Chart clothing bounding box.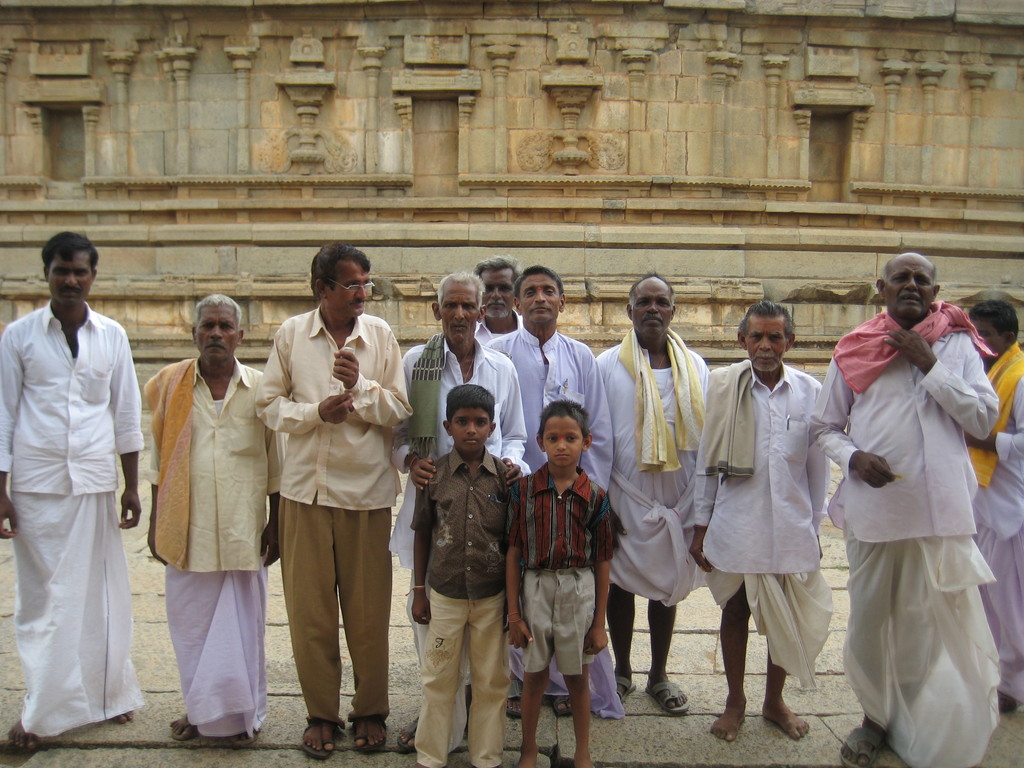
Charted: bbox=(388, 322, 527, 745).
